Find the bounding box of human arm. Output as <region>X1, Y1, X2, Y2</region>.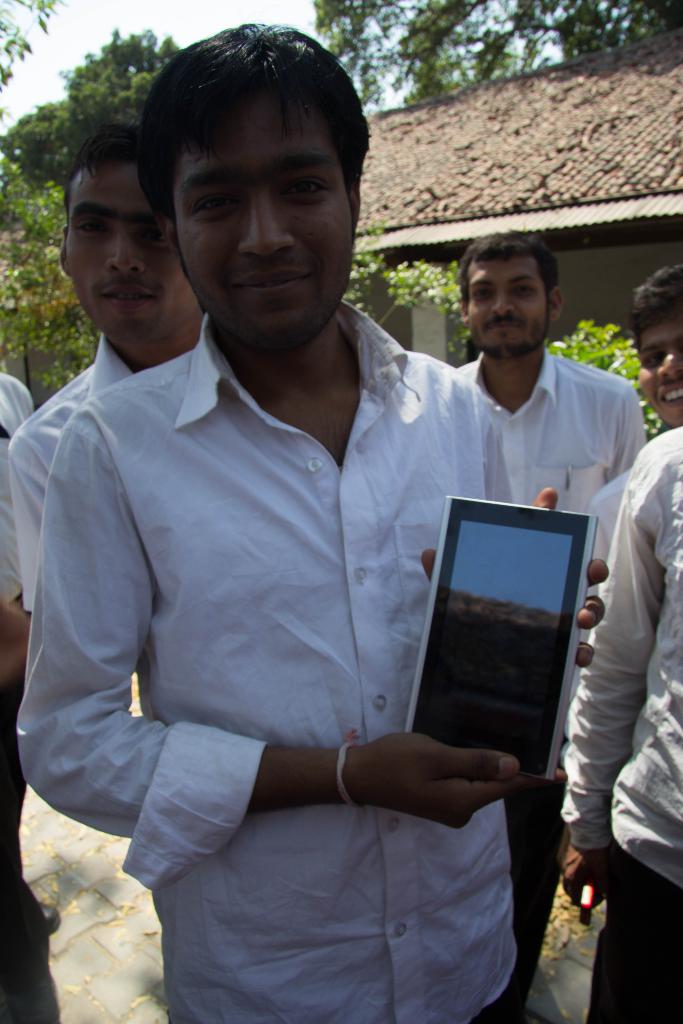
<region>604, 376, 650, 476</region>.
